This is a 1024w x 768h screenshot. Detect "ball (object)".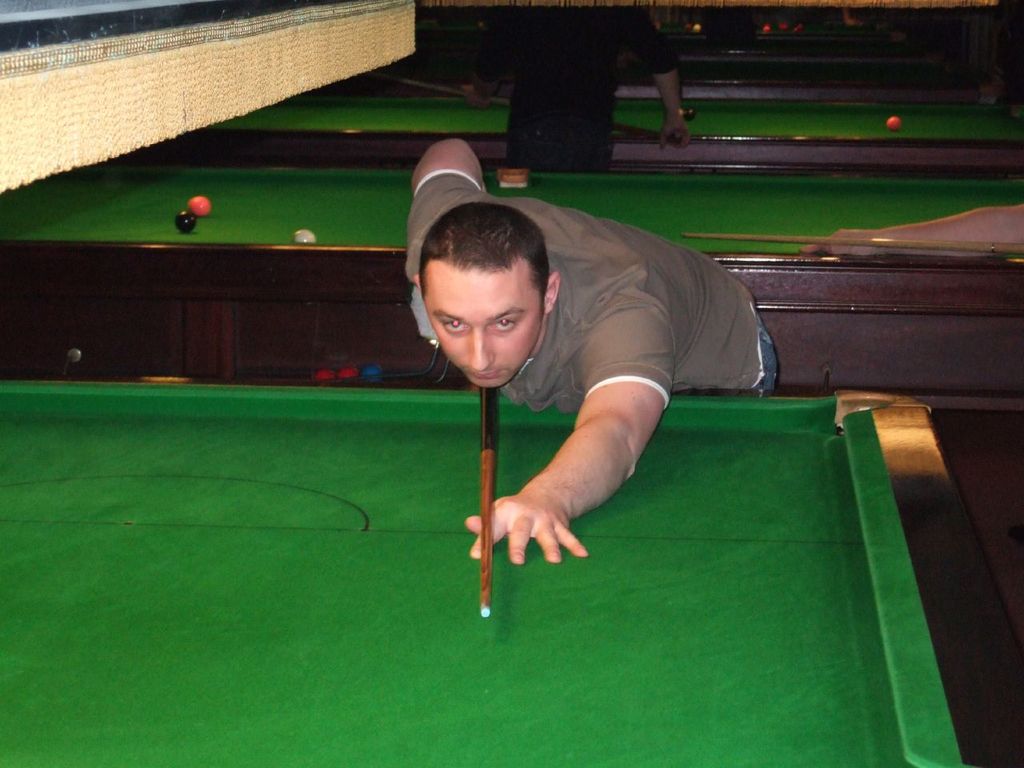
{"left": 360, "top": 366, "right": 386, "bottom": 386}.
